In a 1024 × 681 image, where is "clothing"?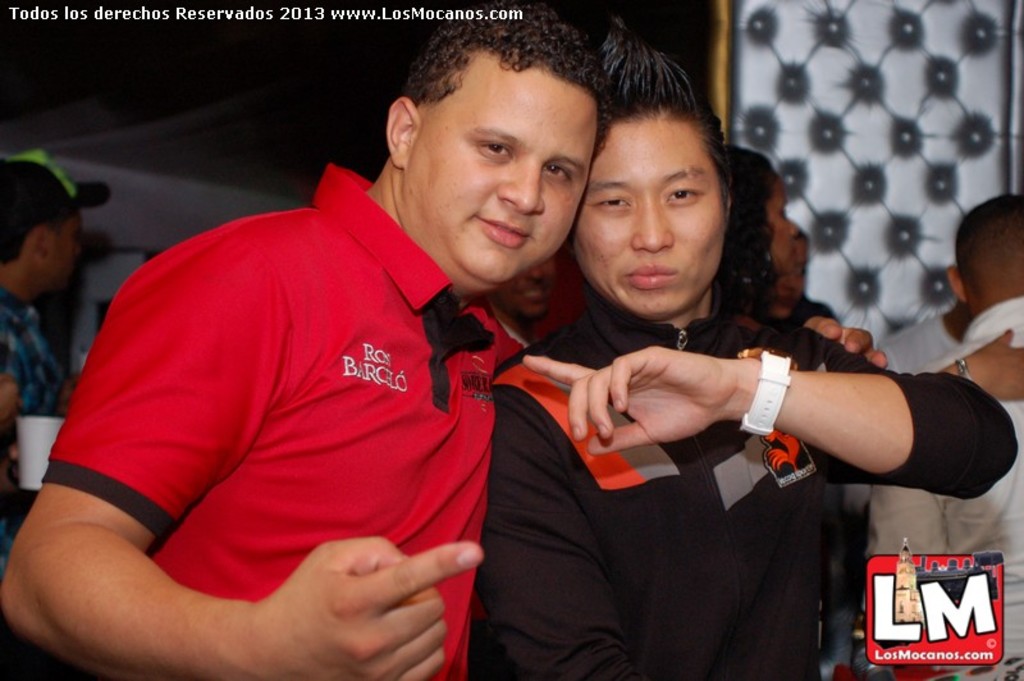
Rect(851, 297, 1023, 680).
